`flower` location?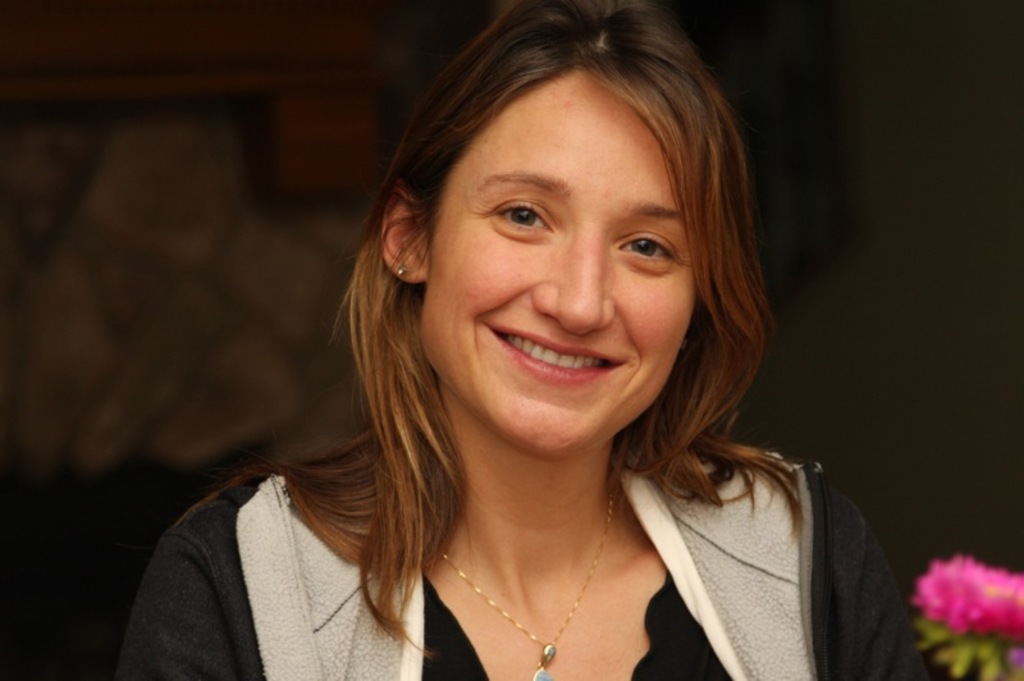
crop(911, 550, 1012, 631)
